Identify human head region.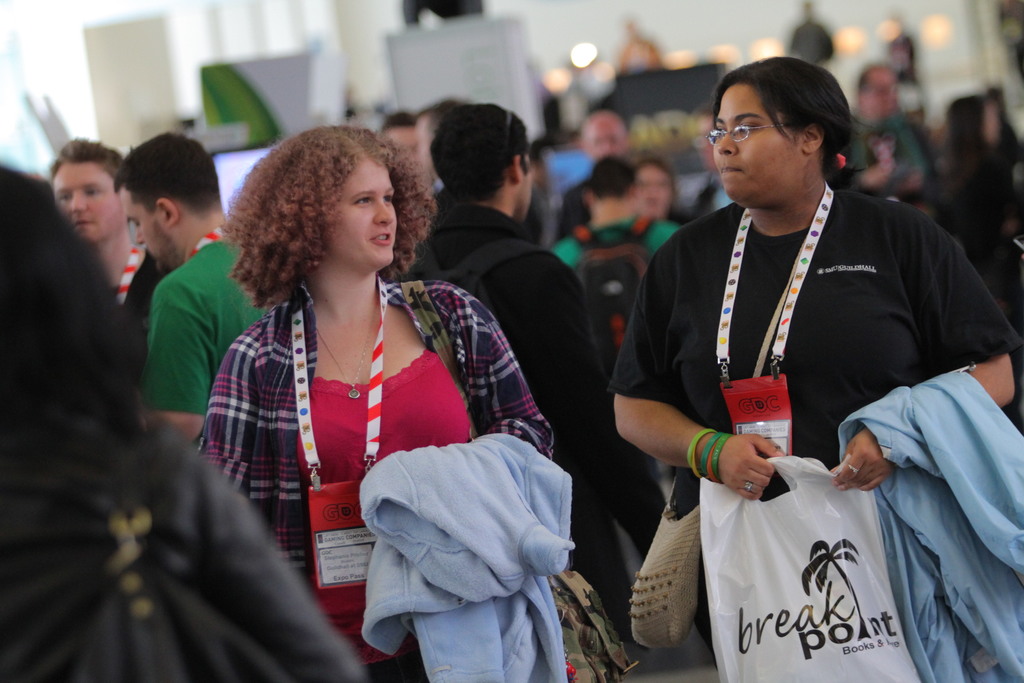
Region: (697,53,852,214).
